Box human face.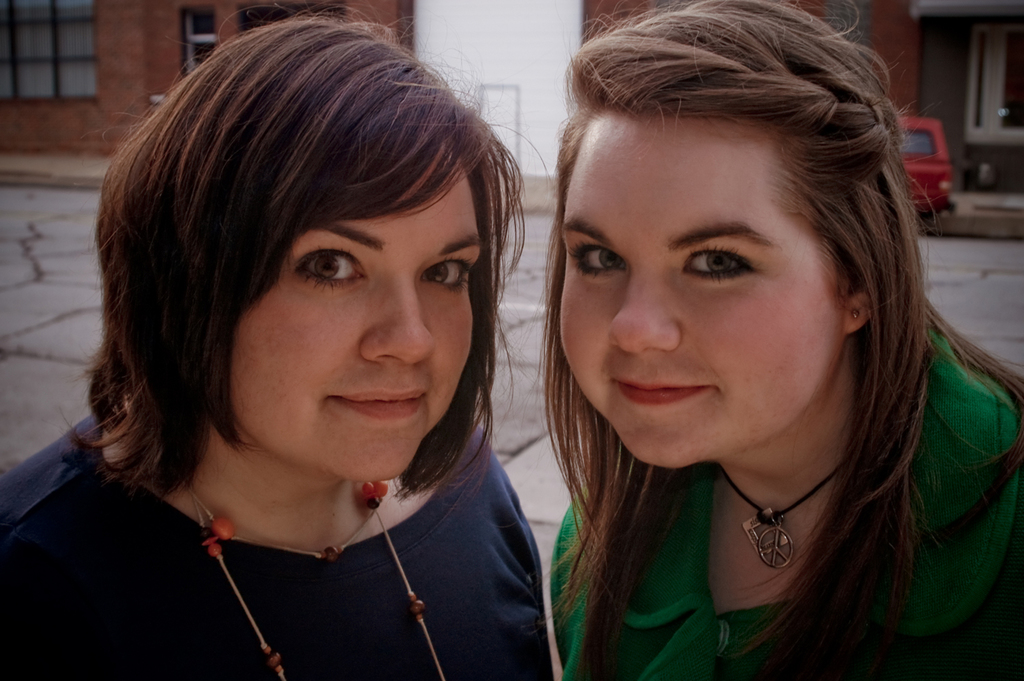
left=228, top=144, right=481, bottom=484.
